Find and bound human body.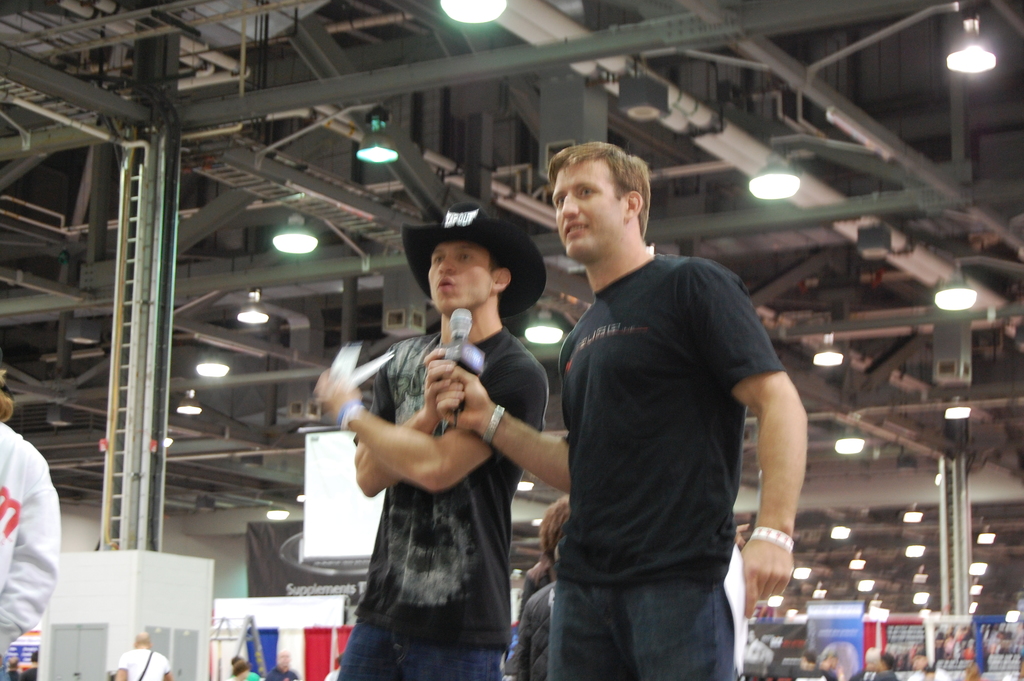
Bound: [x1=114, y1=646, x2=173, y2=680].
